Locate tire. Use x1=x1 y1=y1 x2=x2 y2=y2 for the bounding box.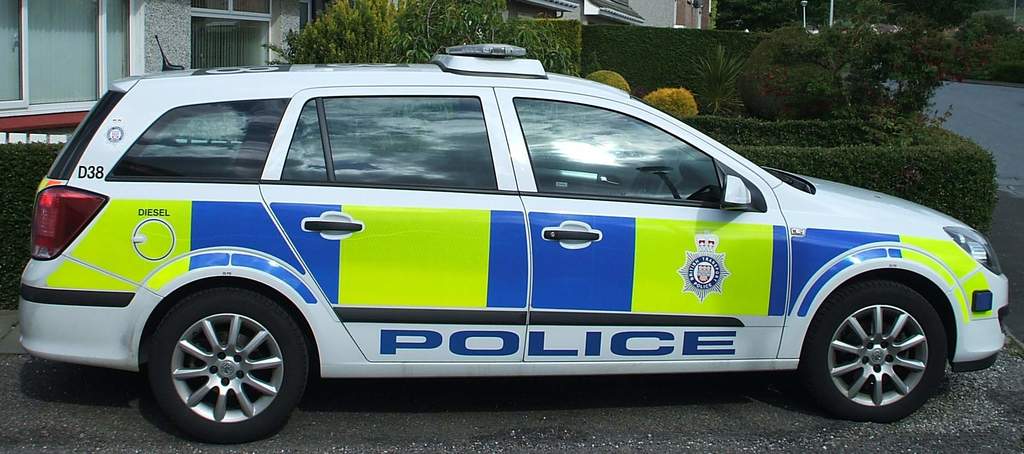
x1=139 y1=280 x2=309 y2=441.
